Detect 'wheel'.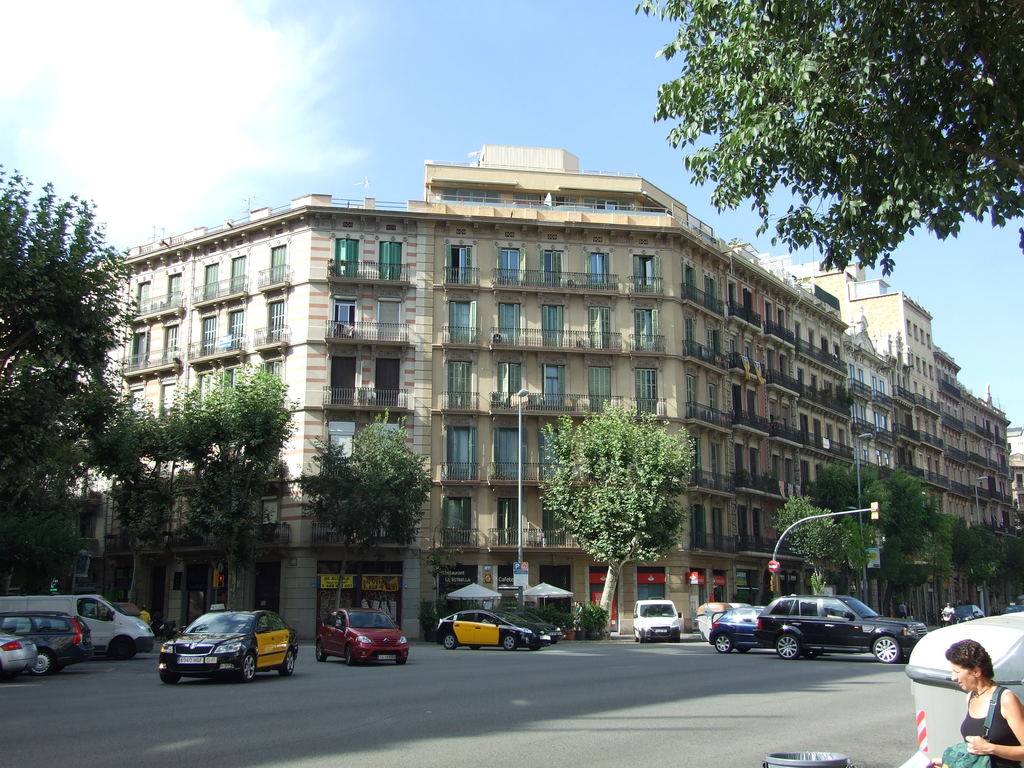
Detected at x1=317 y1=639 x2=328 y2=661.
